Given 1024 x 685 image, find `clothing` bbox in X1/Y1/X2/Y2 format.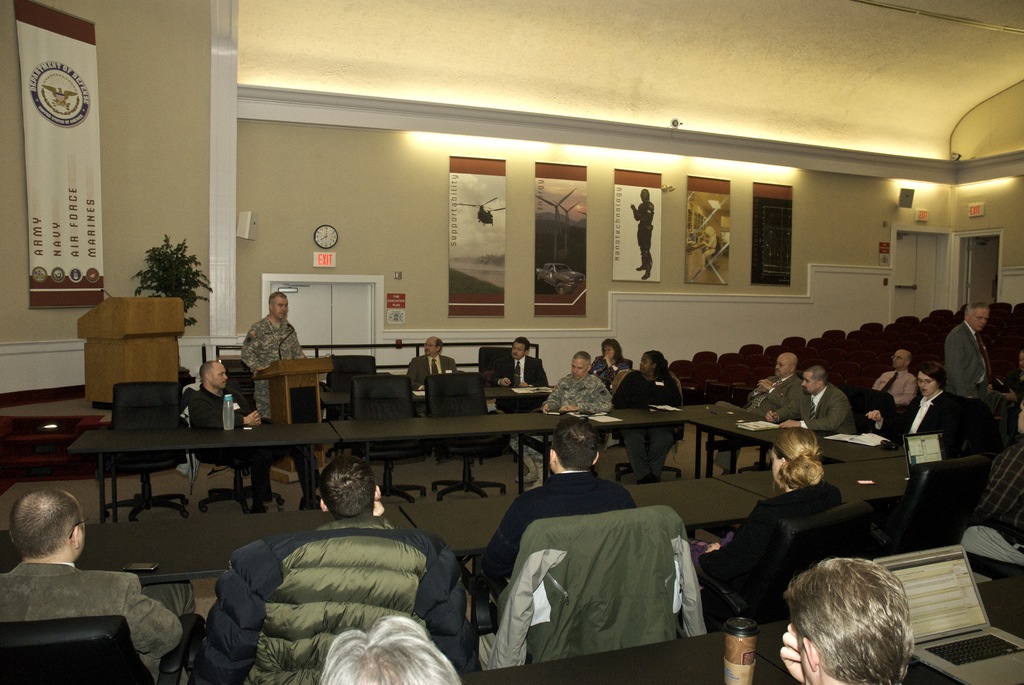
588/354/627/382.
